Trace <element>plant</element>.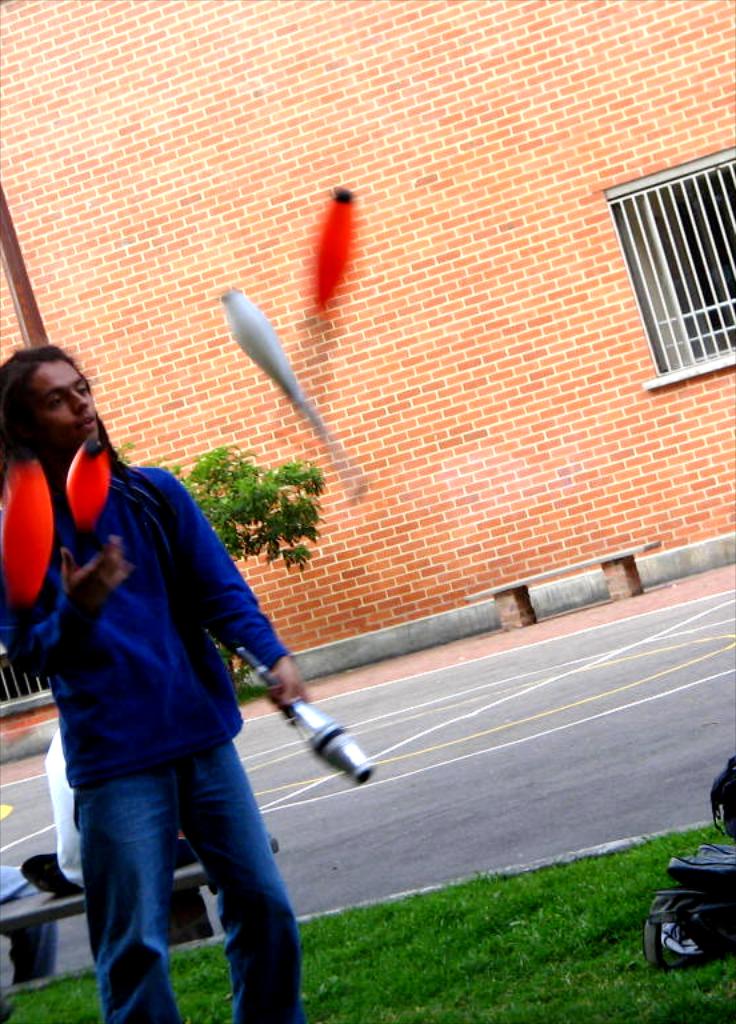
Traced to box=[0, 812, 735, 1023].
